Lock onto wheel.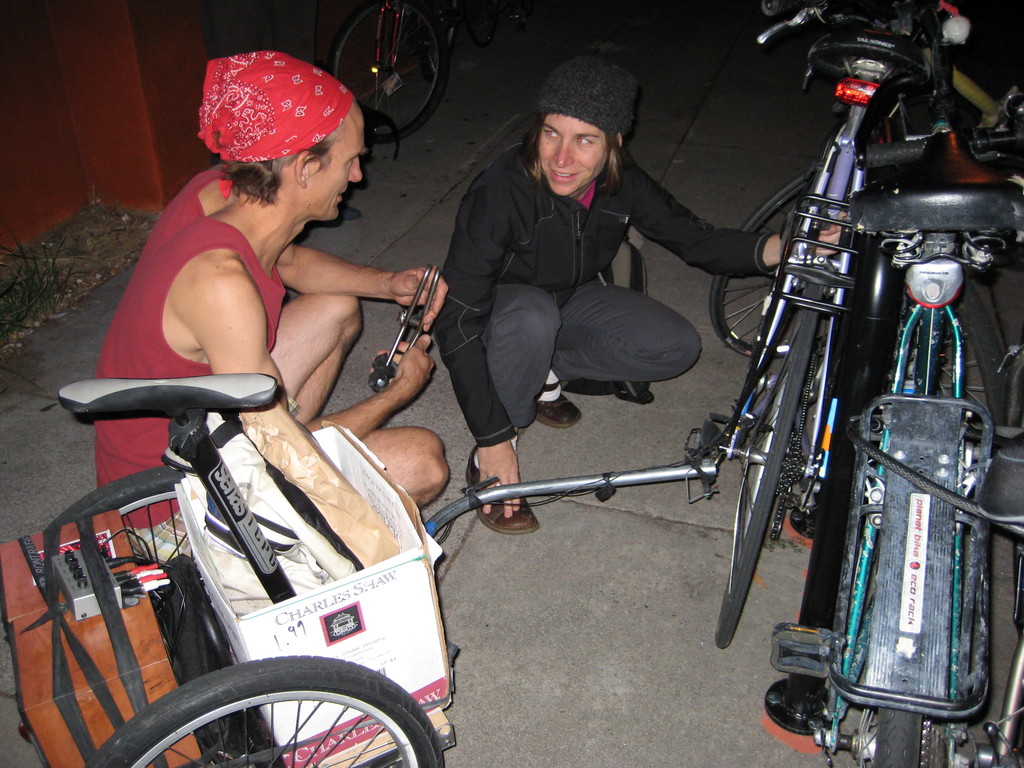
Locked: 932/278/1008/429.
